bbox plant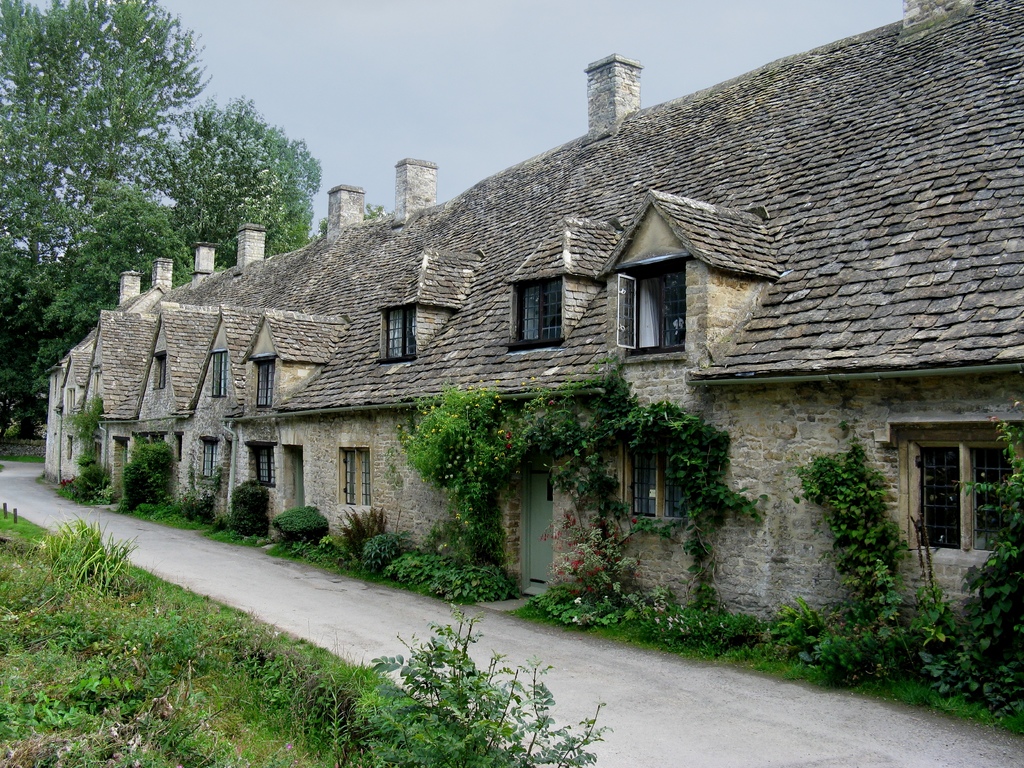
[161,475,218,521]
